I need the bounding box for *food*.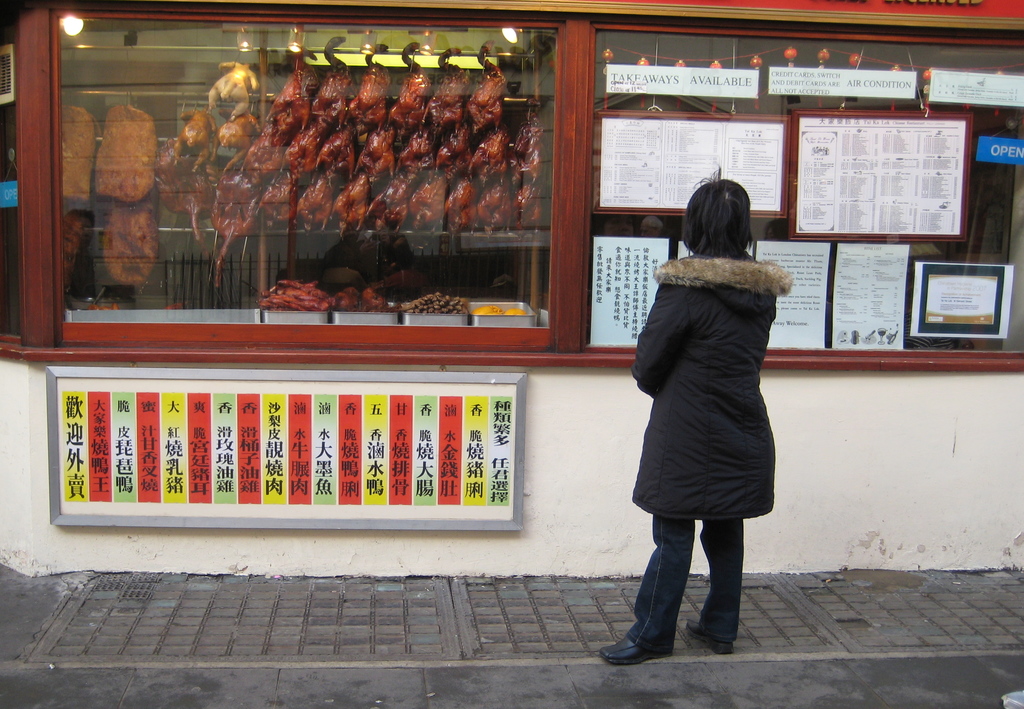
Here it is: region(334, 286, 397, 314).
